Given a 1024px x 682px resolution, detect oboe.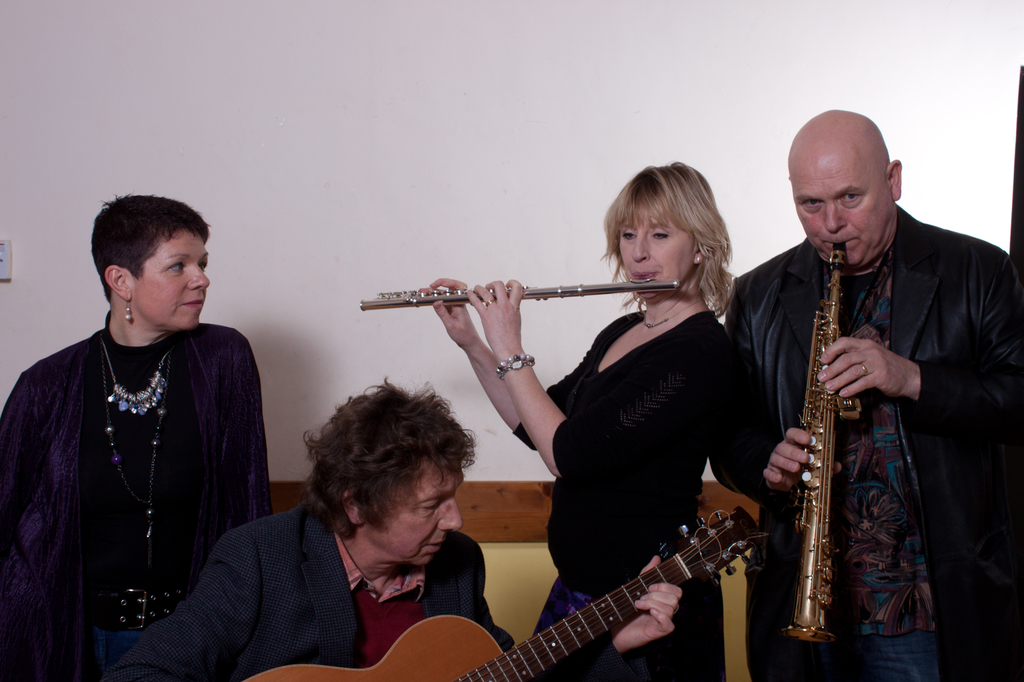
rect(787, 243, 840, 649).
